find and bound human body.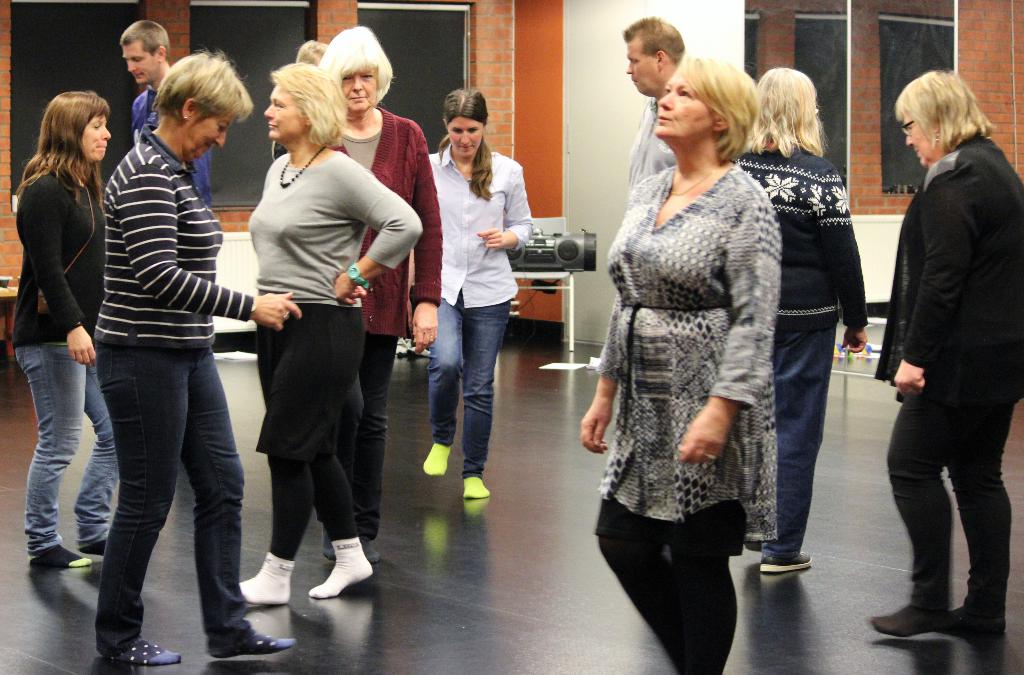
Bound: {"x1": 424, "y1": 86, "x2": 531, "y2": 508}.
